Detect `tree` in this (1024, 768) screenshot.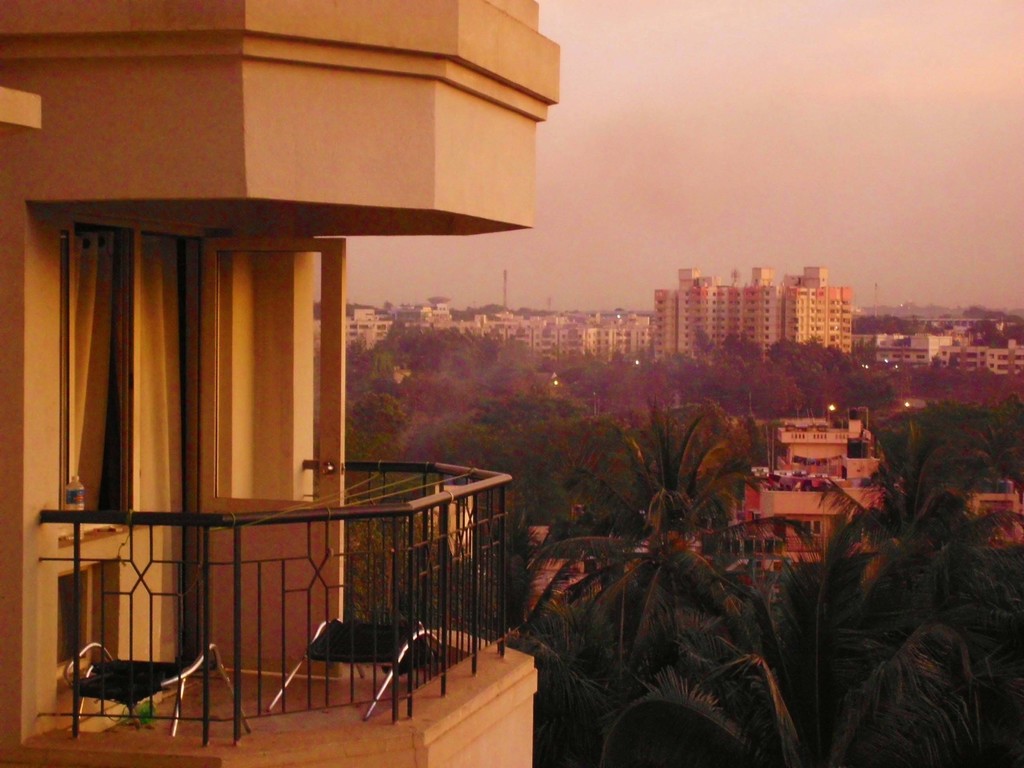
Detection: l=764, t=336, r=845, b=417.
